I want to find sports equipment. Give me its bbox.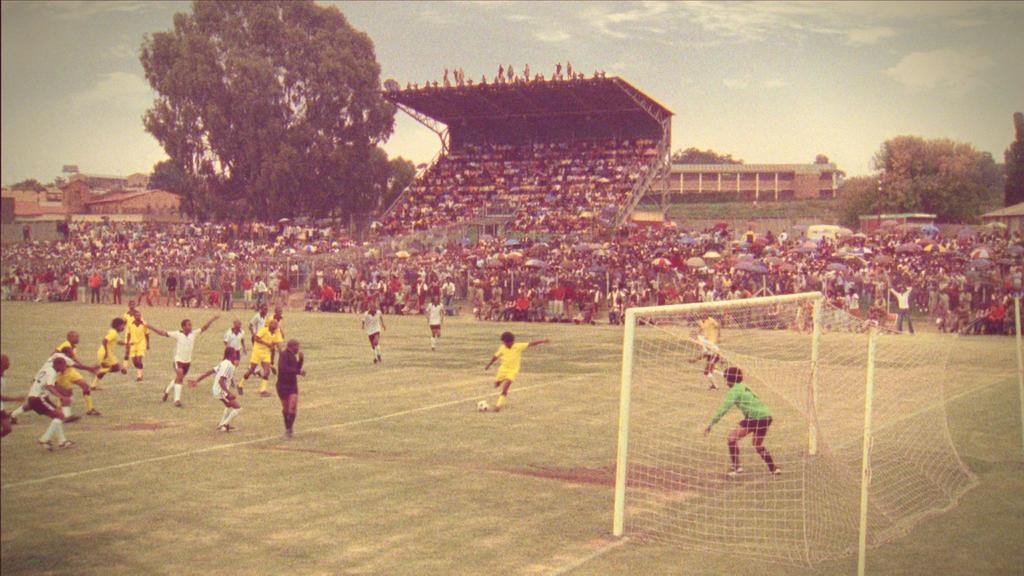
615:289:982:569.
